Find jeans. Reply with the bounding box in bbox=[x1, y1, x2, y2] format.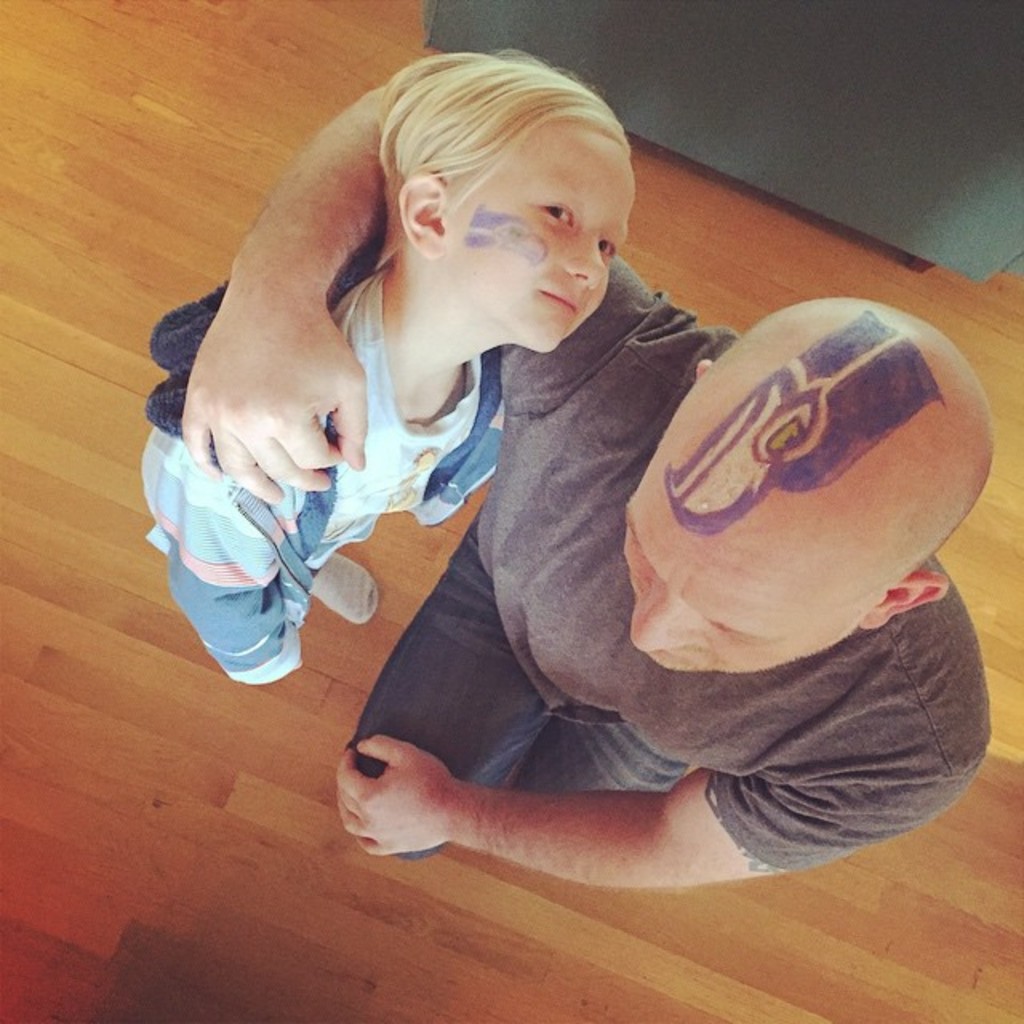
bbox=[333, 514, 707, 882].
